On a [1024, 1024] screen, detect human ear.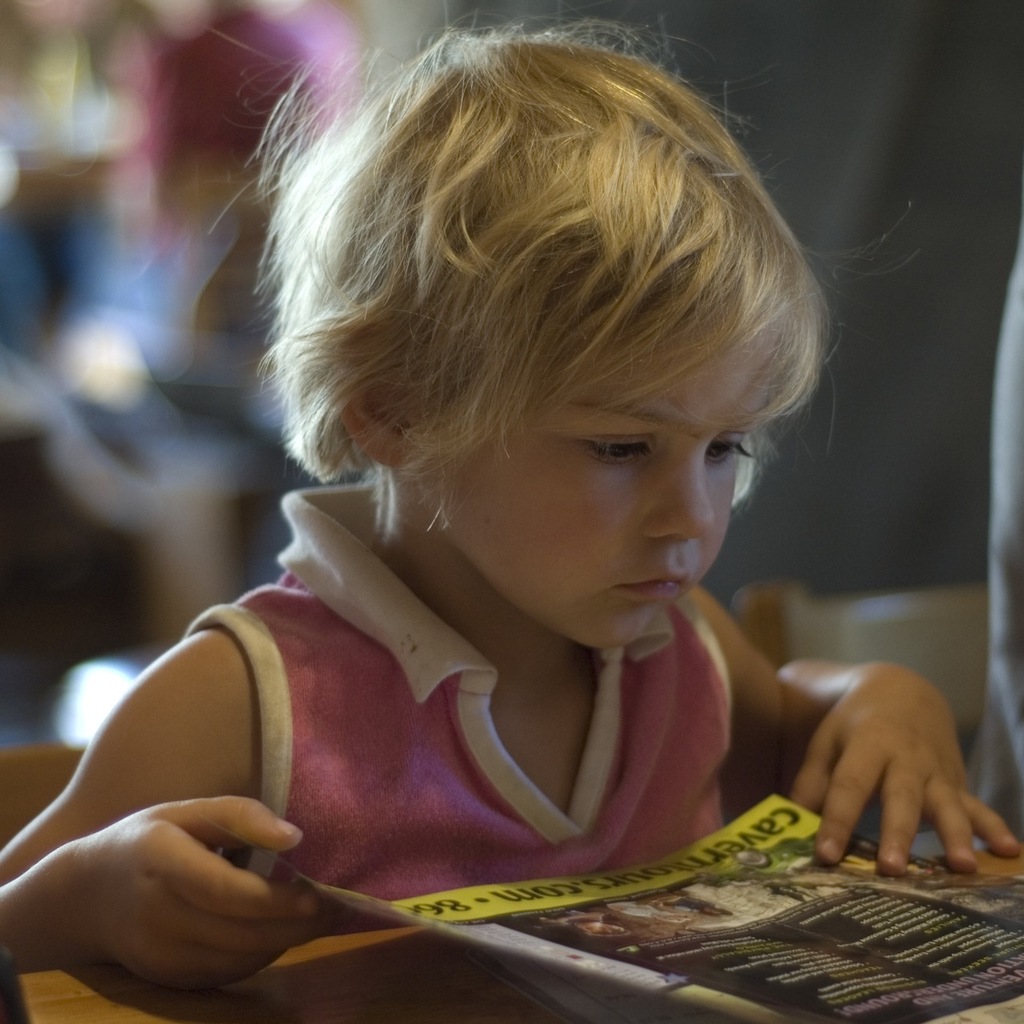
[left=330, top=324, right=425, bottom=469].
